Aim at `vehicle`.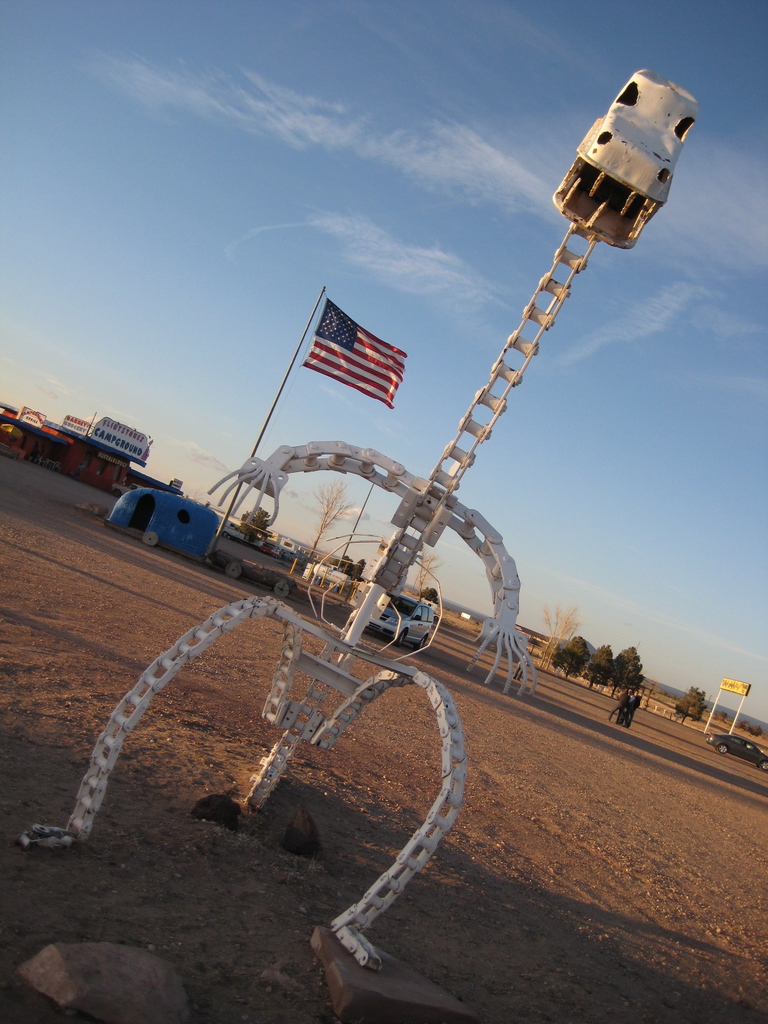
Aimed at left=258, top=540, right=277, bottom=557.
